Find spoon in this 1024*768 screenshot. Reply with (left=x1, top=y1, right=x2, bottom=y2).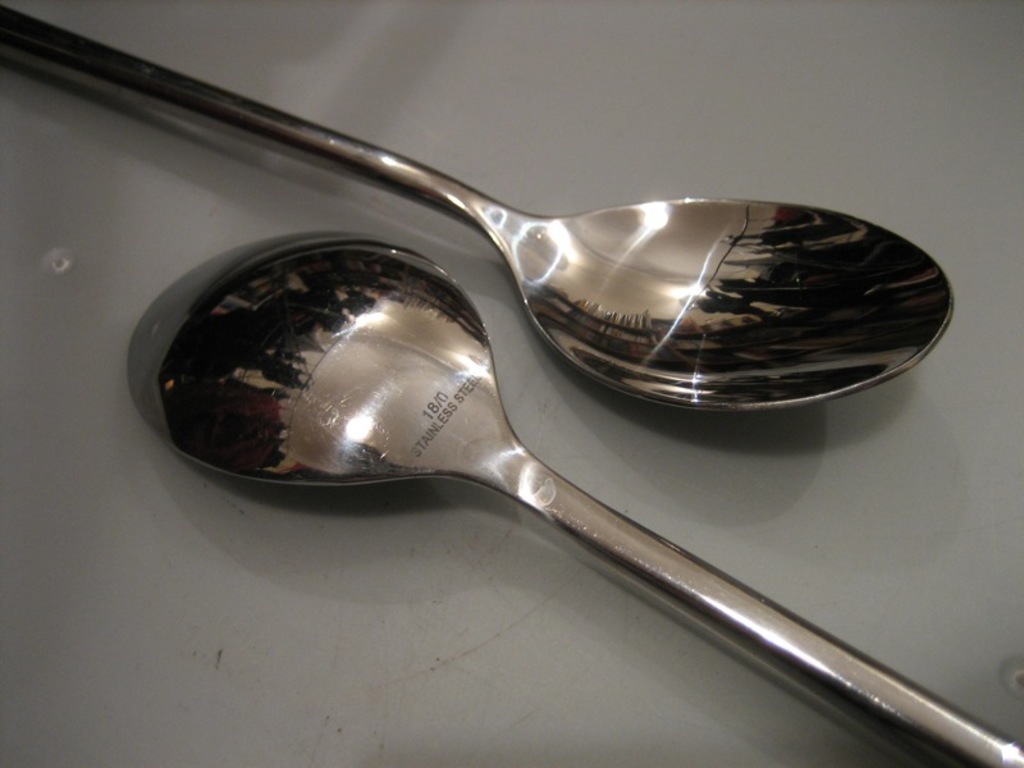
(left=0, top=3, right=959, bottom=420).
